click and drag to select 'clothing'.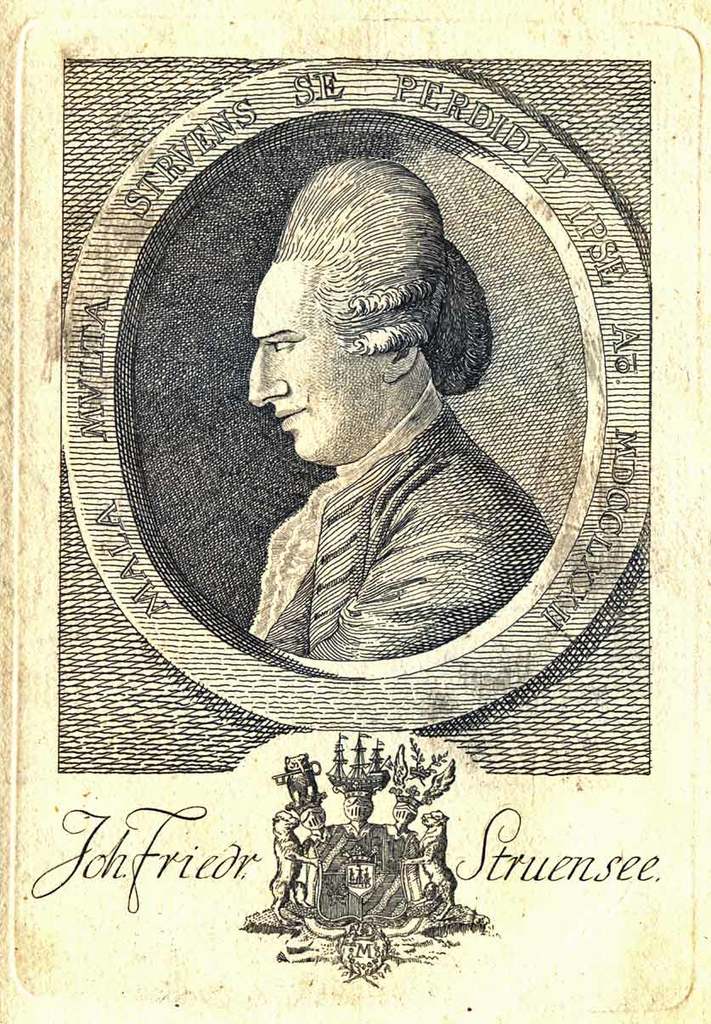
Selection: [left=248, top=378, right=554, bottom=662].
